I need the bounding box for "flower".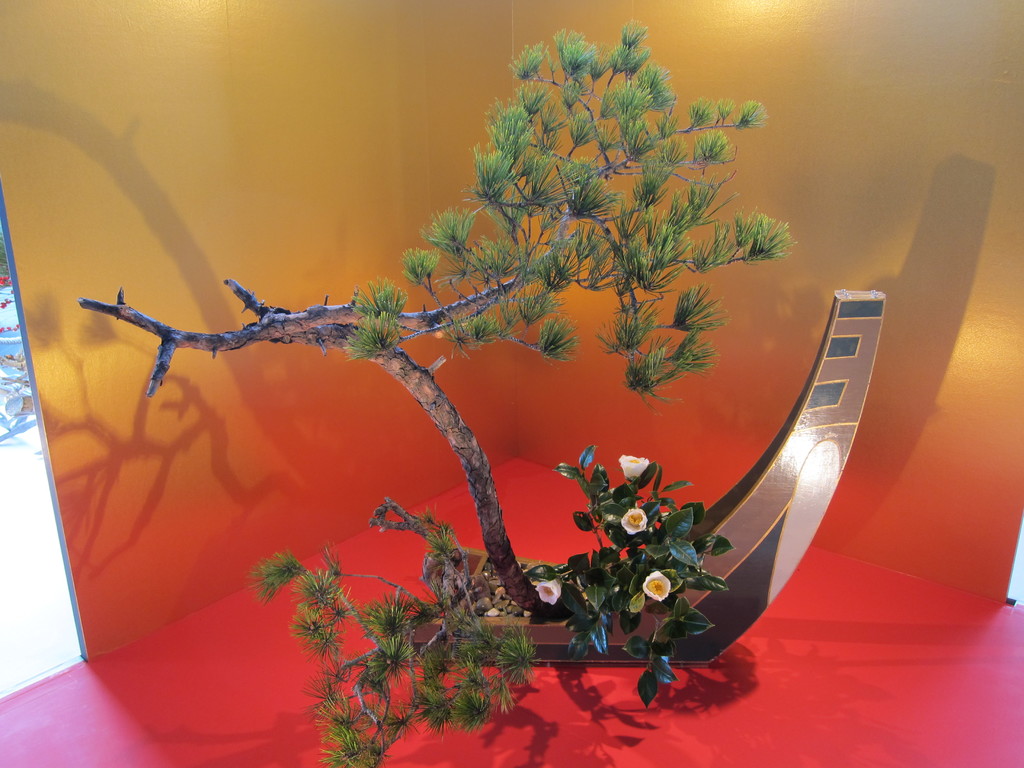
Here it is: <box>620,509,650,538</box>.
